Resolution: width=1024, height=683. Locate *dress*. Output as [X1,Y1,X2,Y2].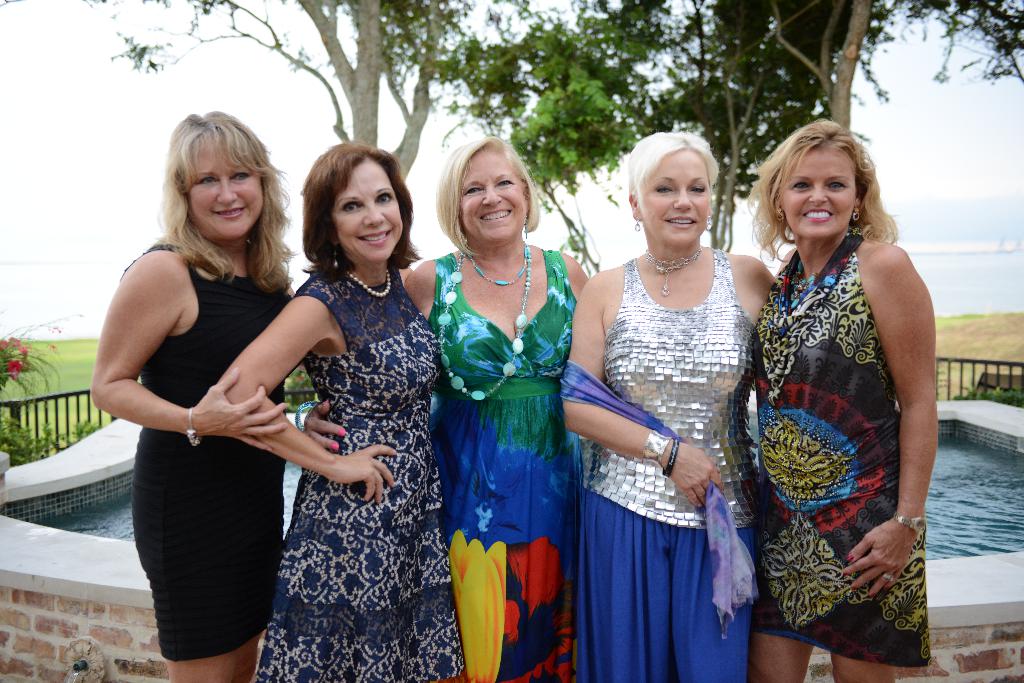
[429,248,579,681].
